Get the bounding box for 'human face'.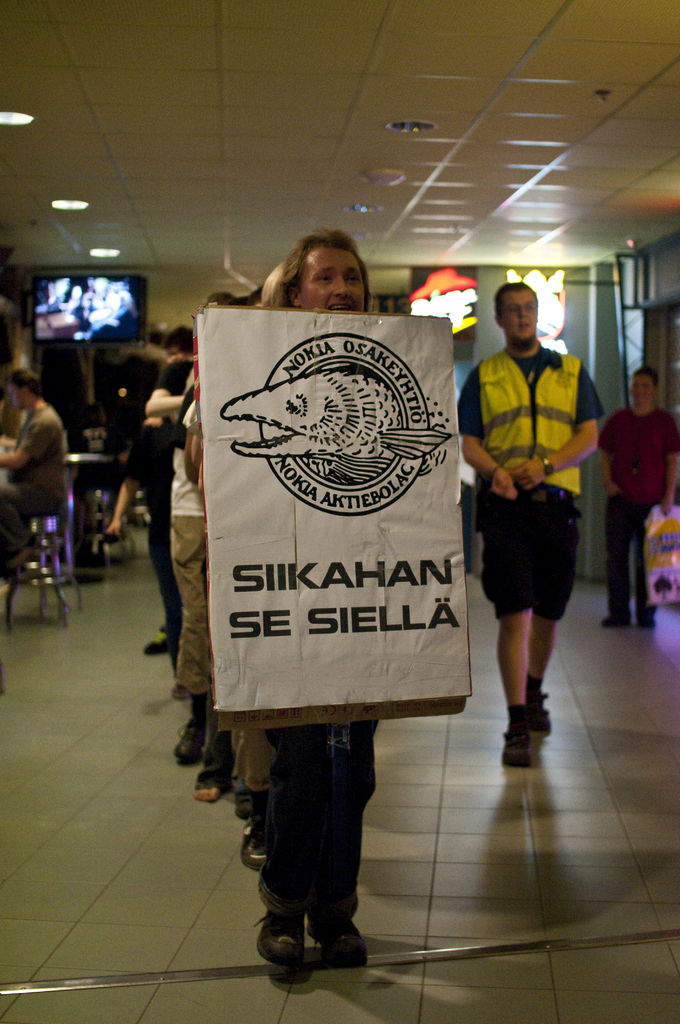
[297, 239, 367, 311].
